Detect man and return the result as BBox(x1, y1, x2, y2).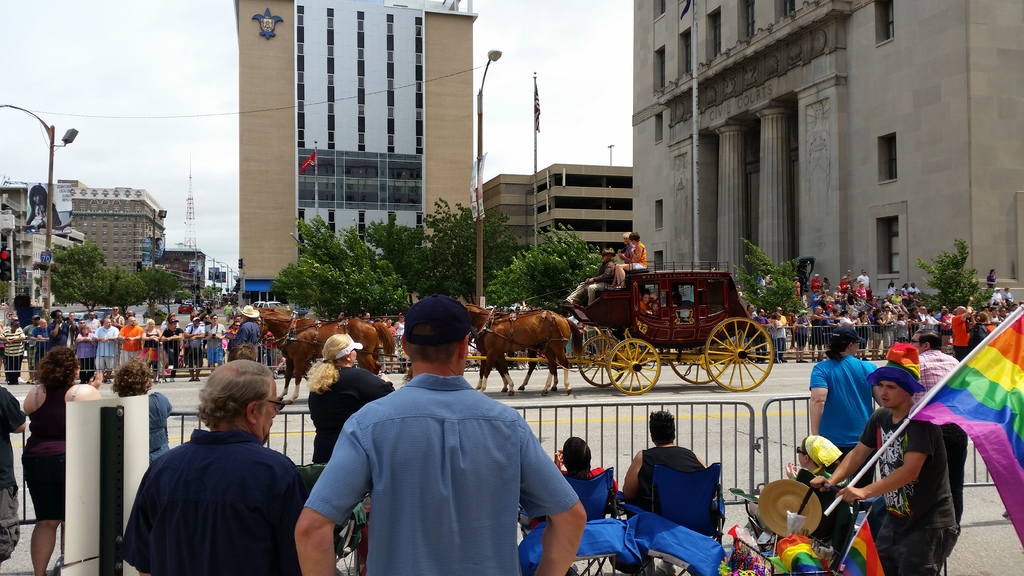
BBox(751, 307, 769, 363).
